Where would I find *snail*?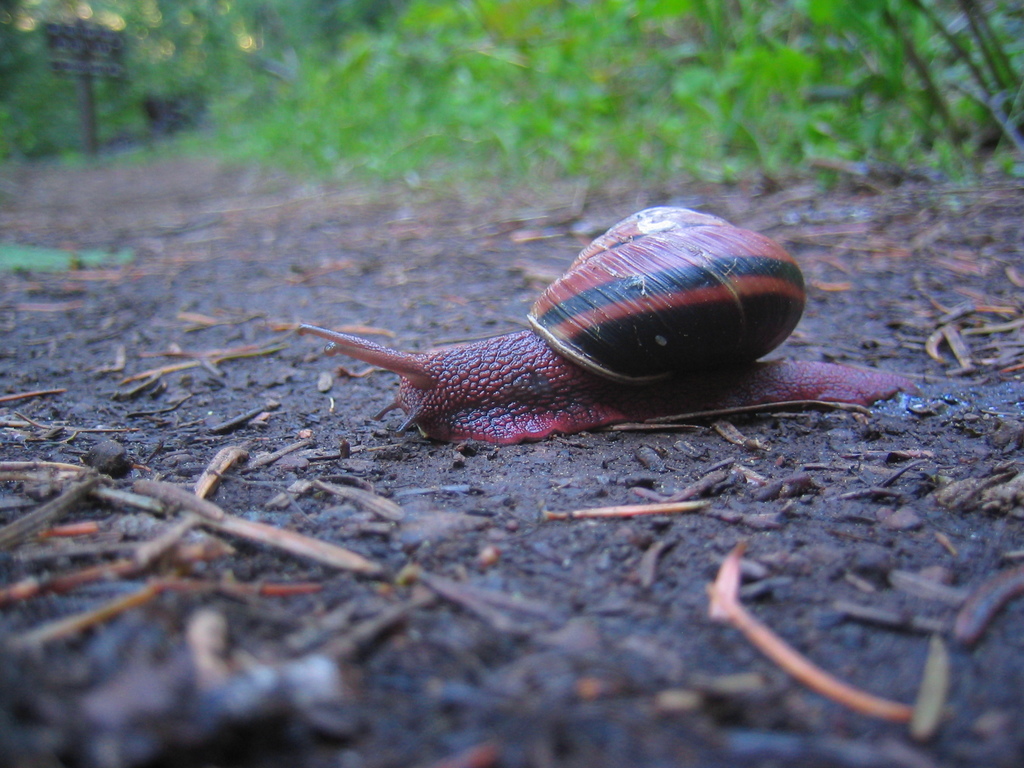
At crop(300, 205, 922, 452).
